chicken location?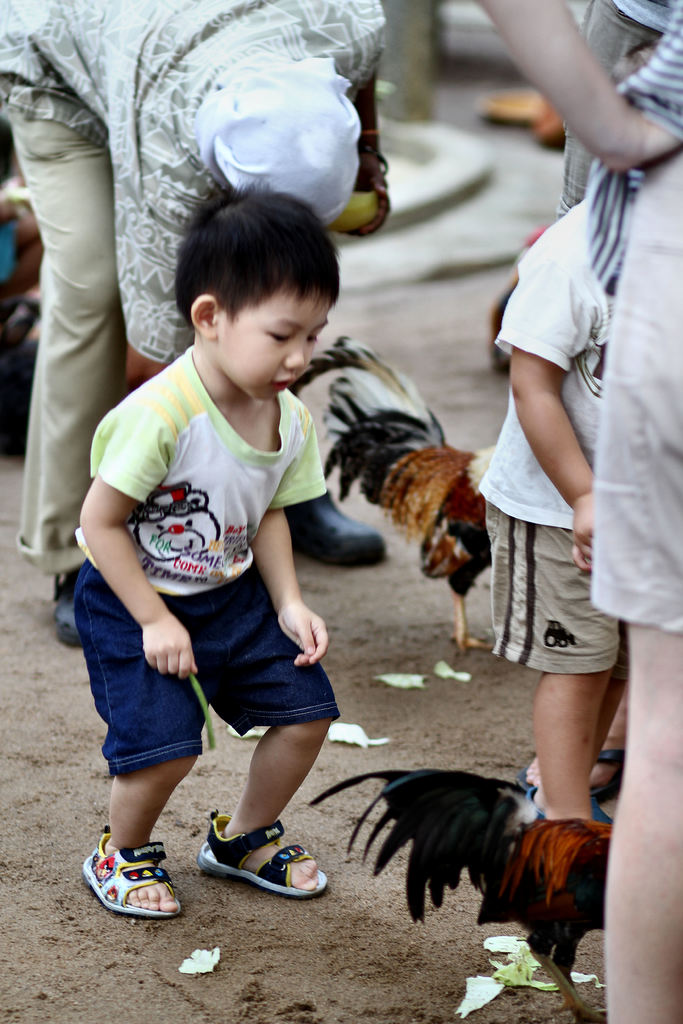
BBox(260, 773, 628, 1023)
